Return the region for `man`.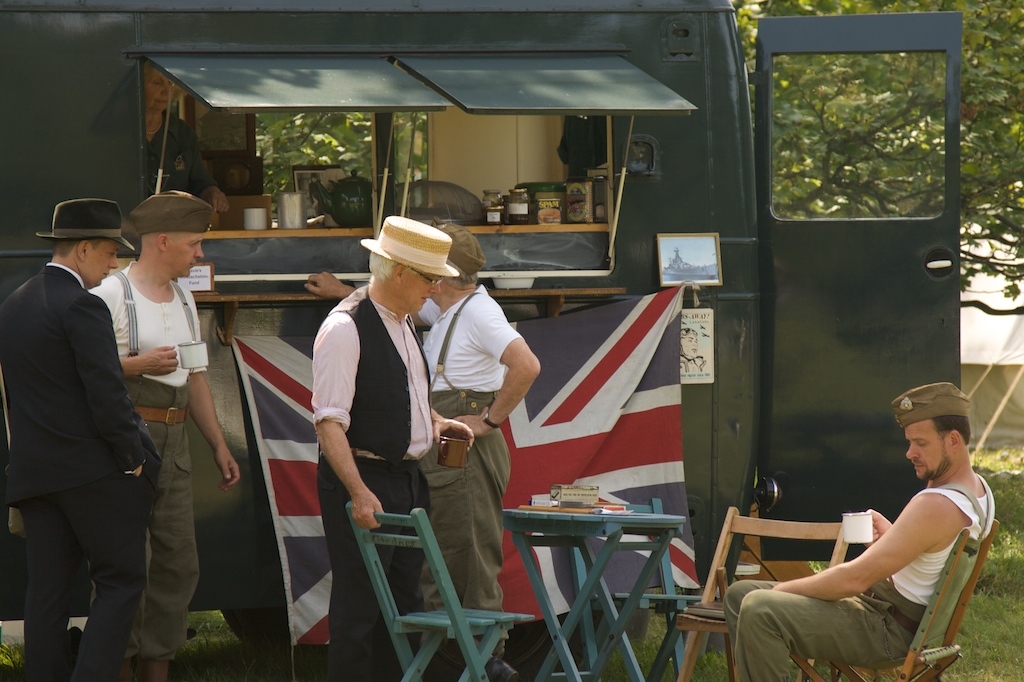
<bbox>0, 201, 153, 681</bbox>.
